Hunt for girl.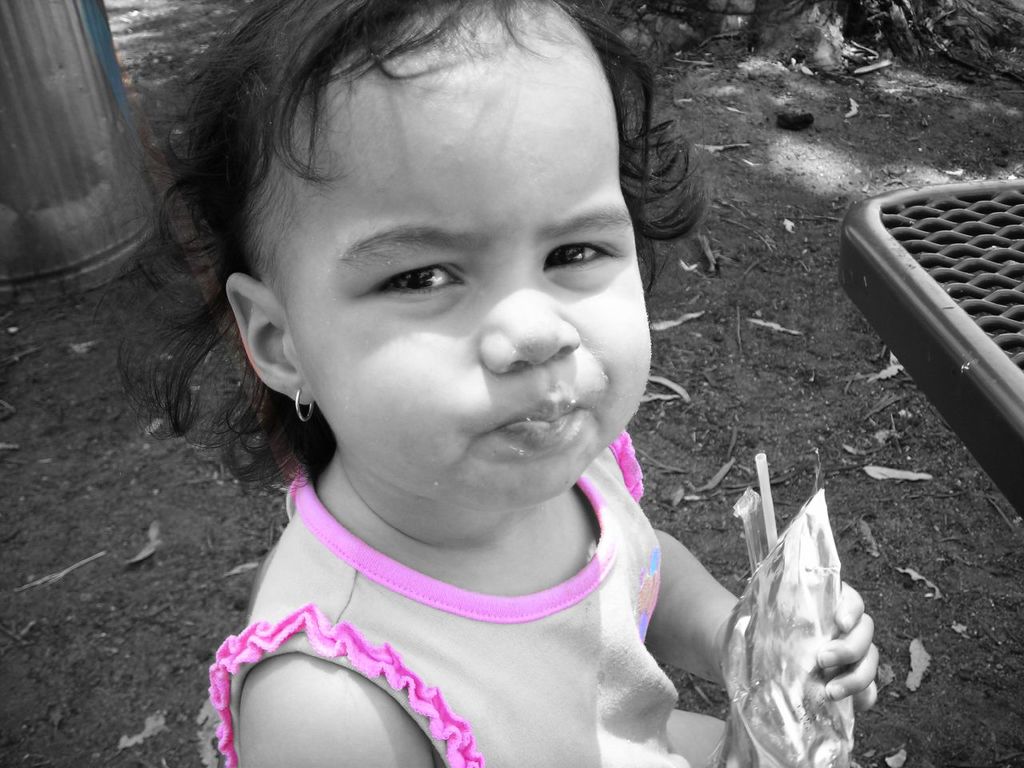
Hunted down at x1=95, y1=0, x2=879, y2=767.
